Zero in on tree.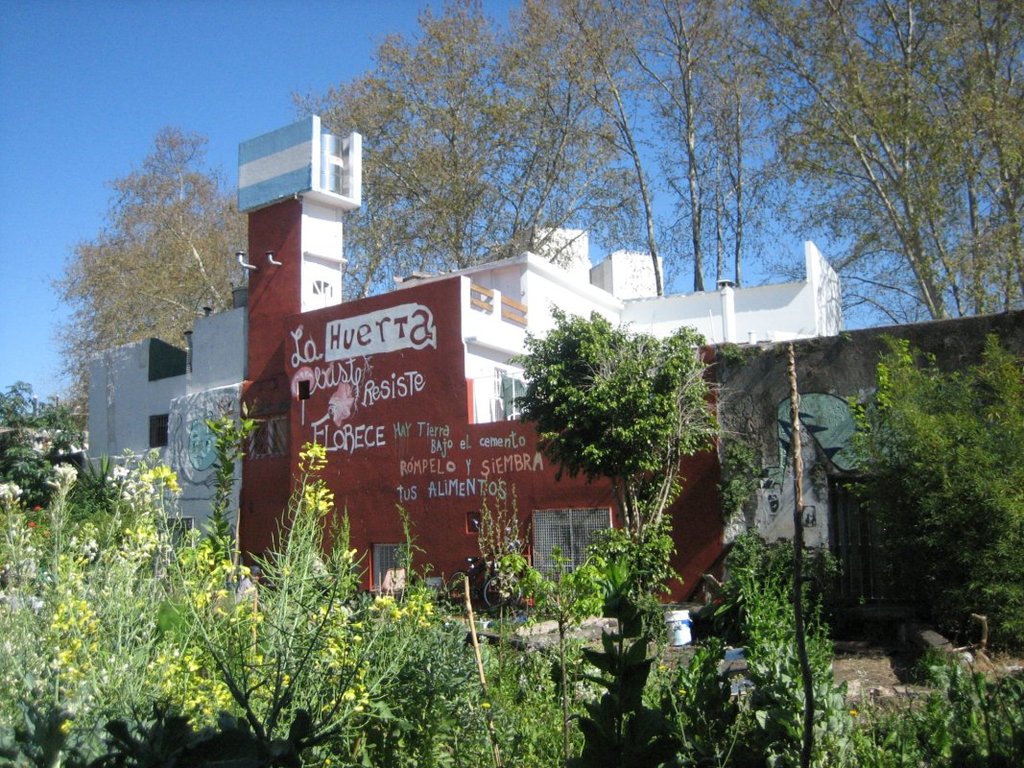
Zeroed in: {"x1": 680, "y1": 0, "x2": 1023, "y2": 324}.
